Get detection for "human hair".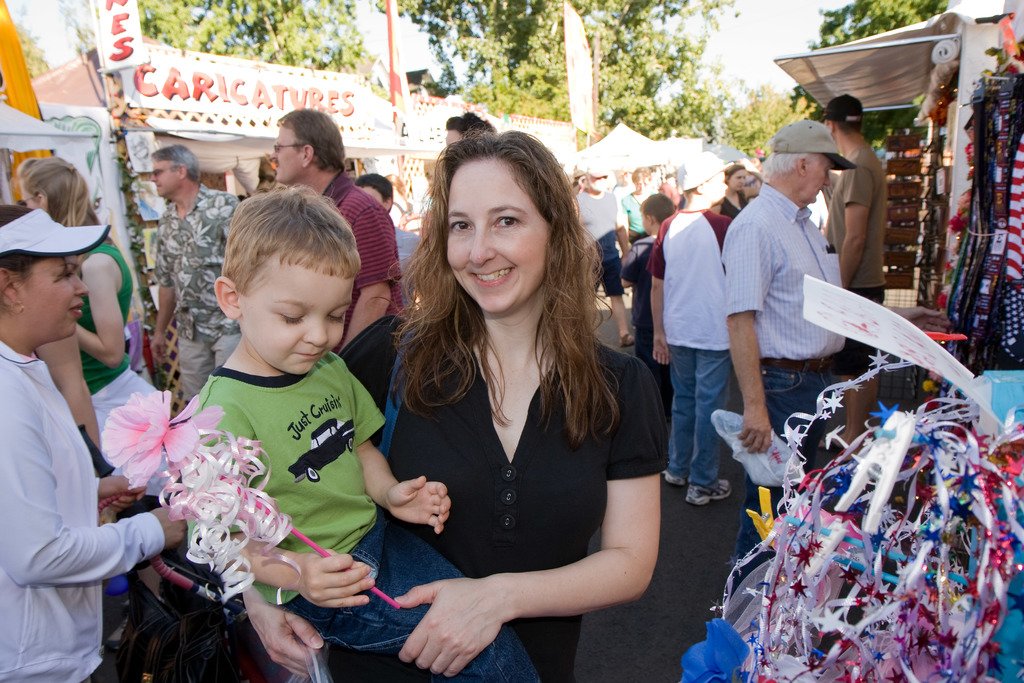
Detection: 272,109,349,176.
